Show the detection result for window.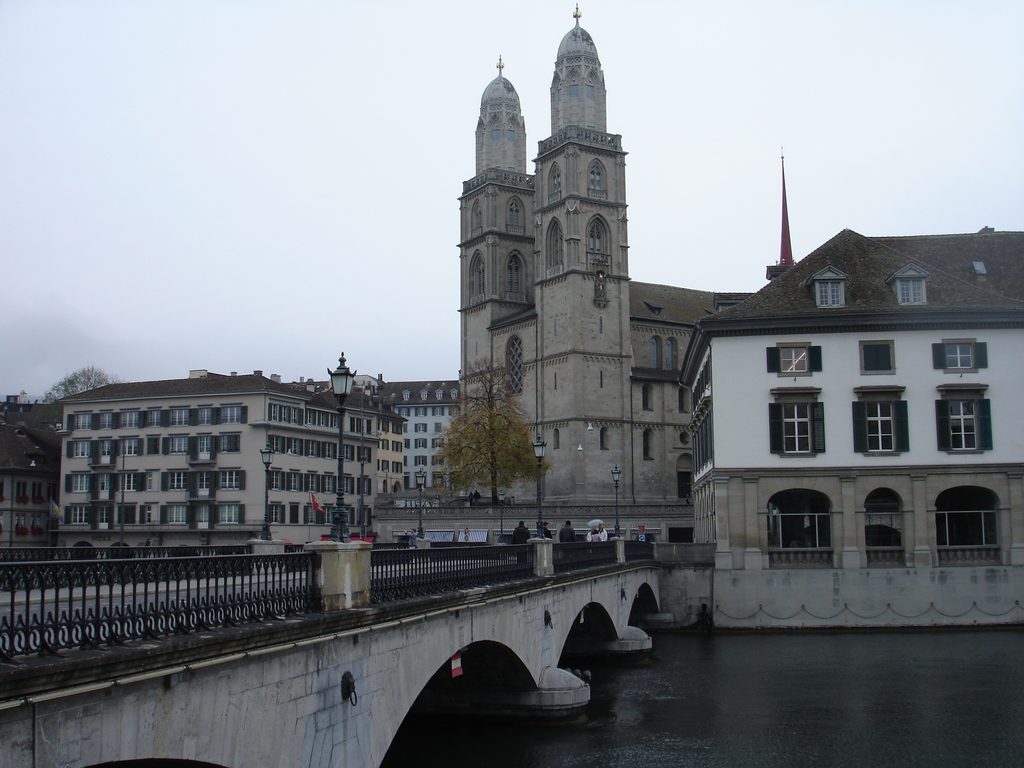
pyautogui.locateOnScreen(95, 472, 114, 493).
